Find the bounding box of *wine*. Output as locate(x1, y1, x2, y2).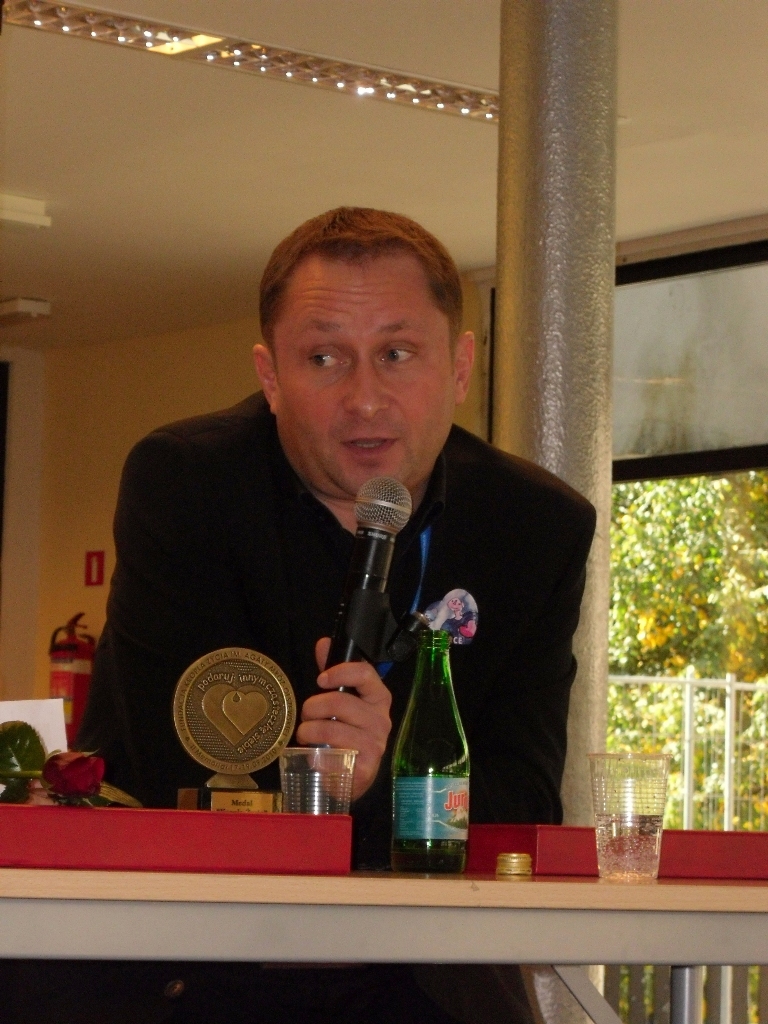
locate(387, 632, 477, 867).
